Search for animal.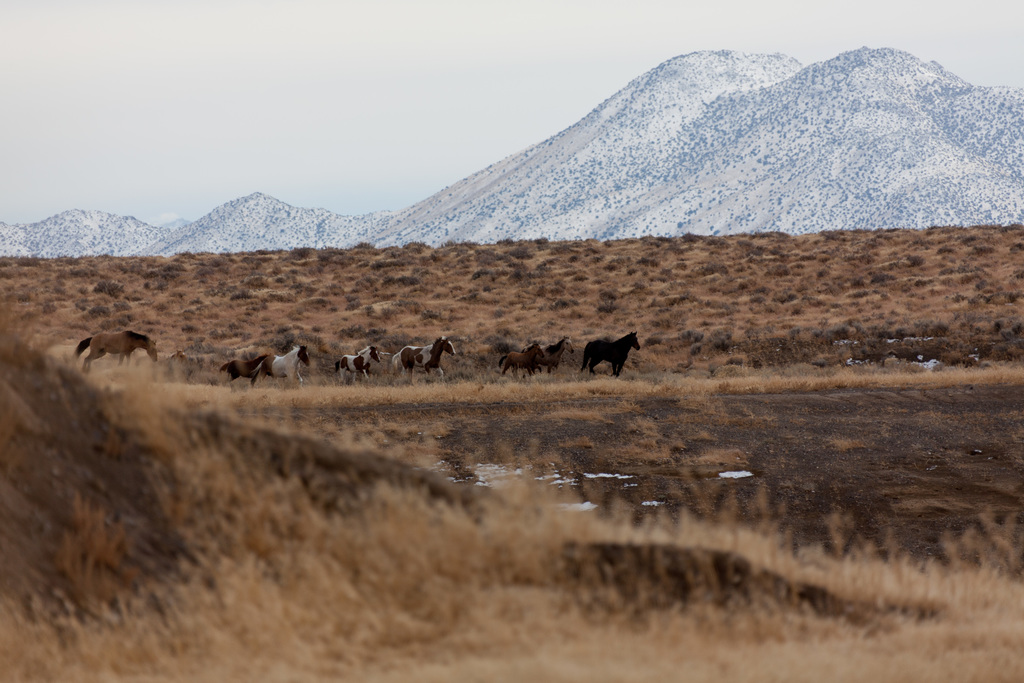
Found at left=497, top=336, right=545, bottom=382.
